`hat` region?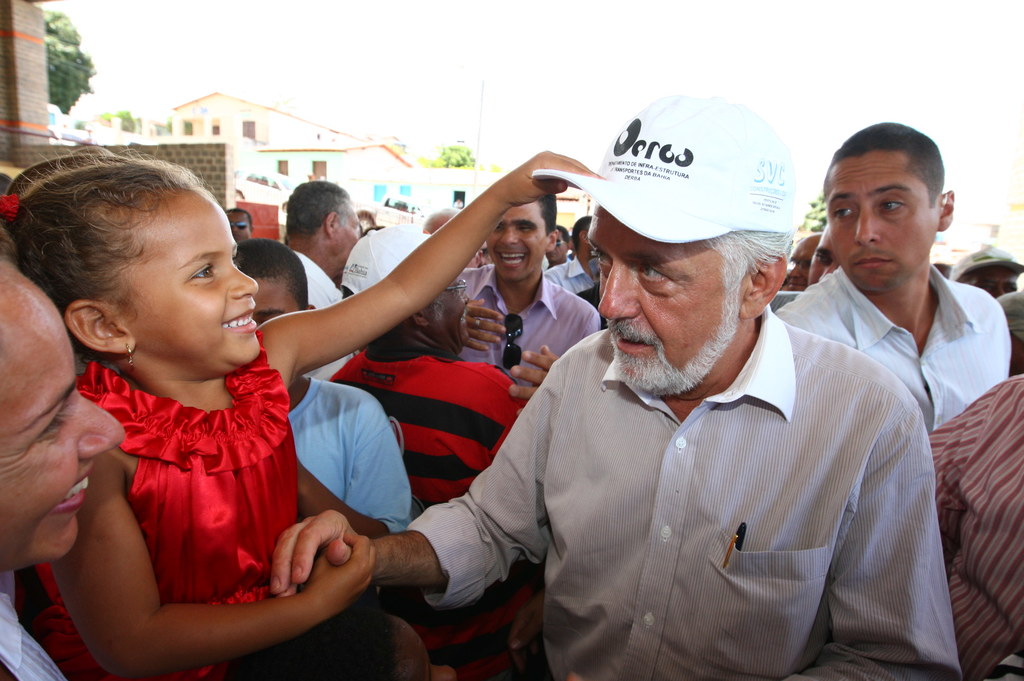
select_region(337, 224, 438, 293)
